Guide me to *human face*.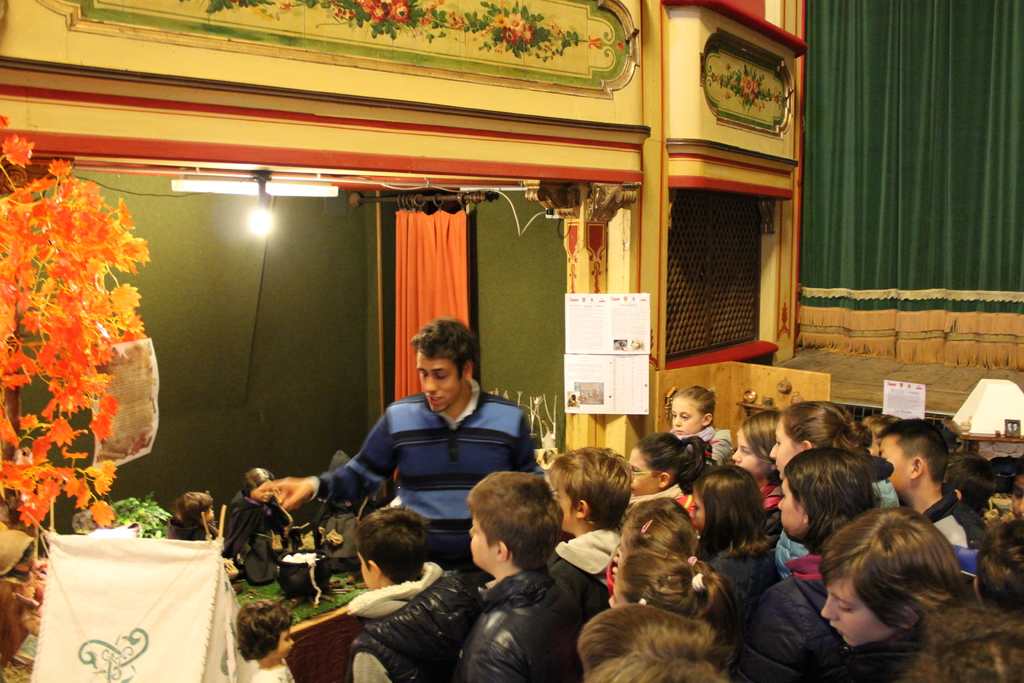
Guidance: region(734, 434, 775, 478).
